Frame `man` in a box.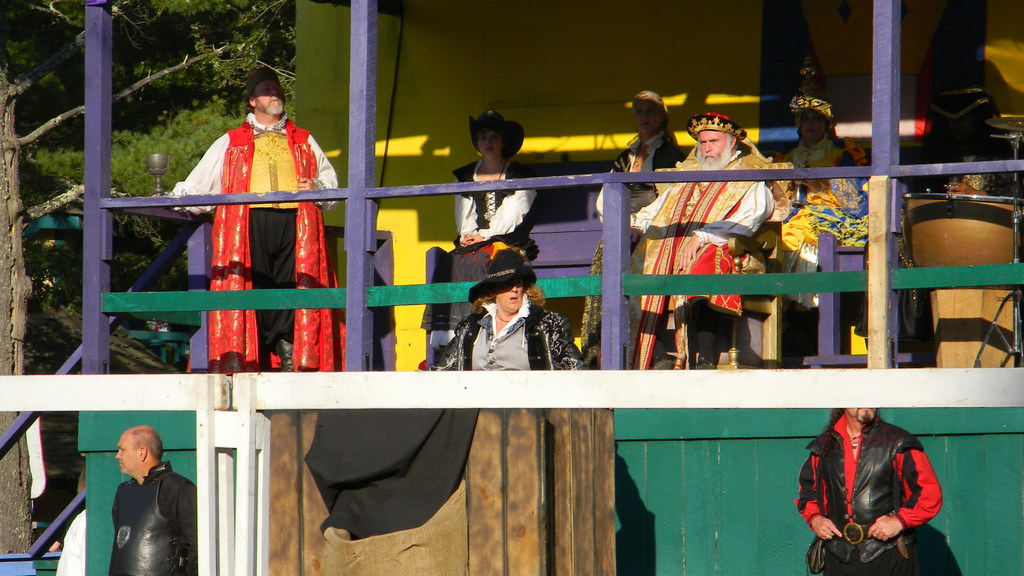
l=159, t=67, r=337, b=369.
